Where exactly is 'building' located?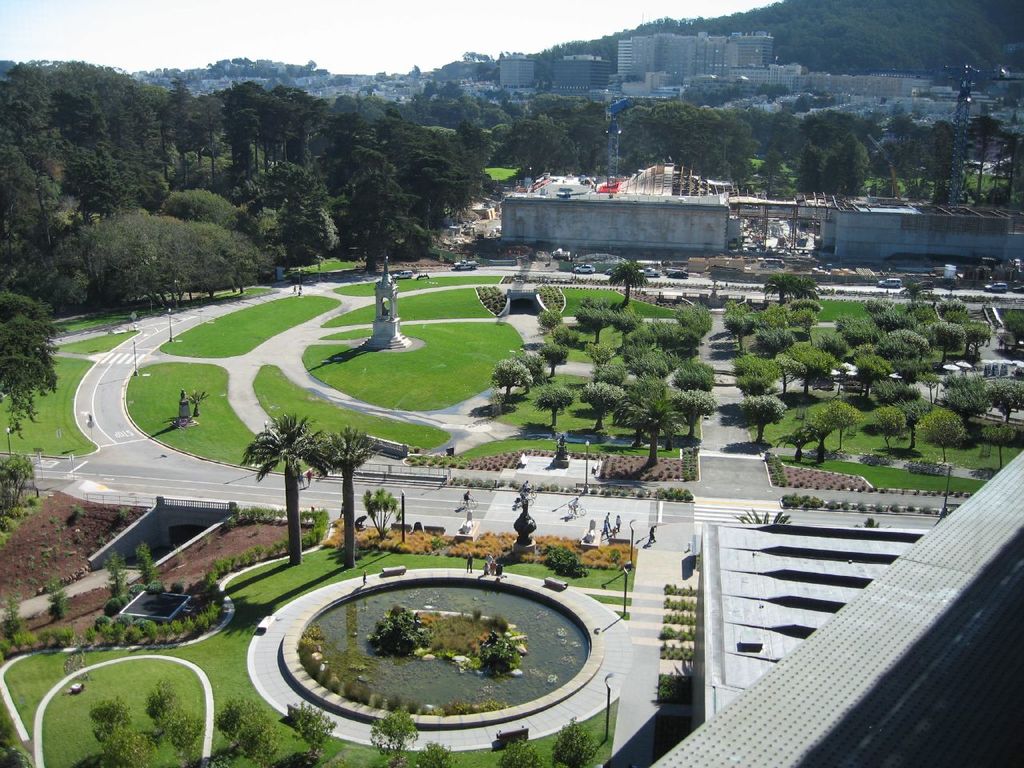
Its bounding box is 627 69 666 94.
